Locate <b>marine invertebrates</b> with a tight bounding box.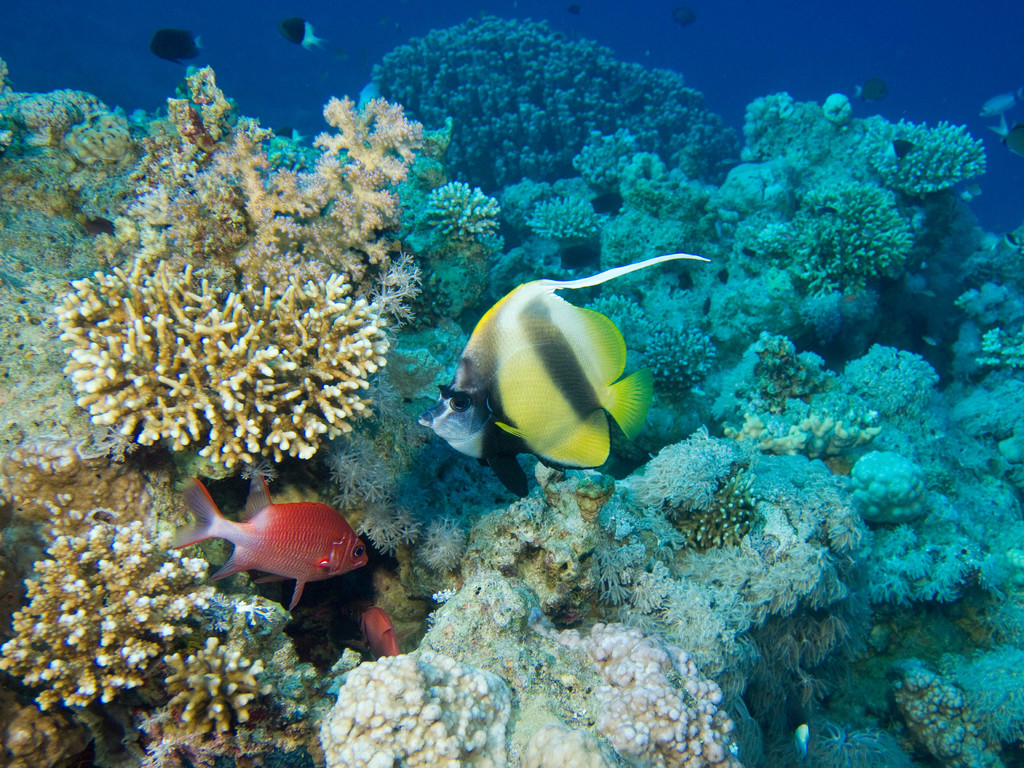
(left=558, top=616, right=764, bottom=767).
